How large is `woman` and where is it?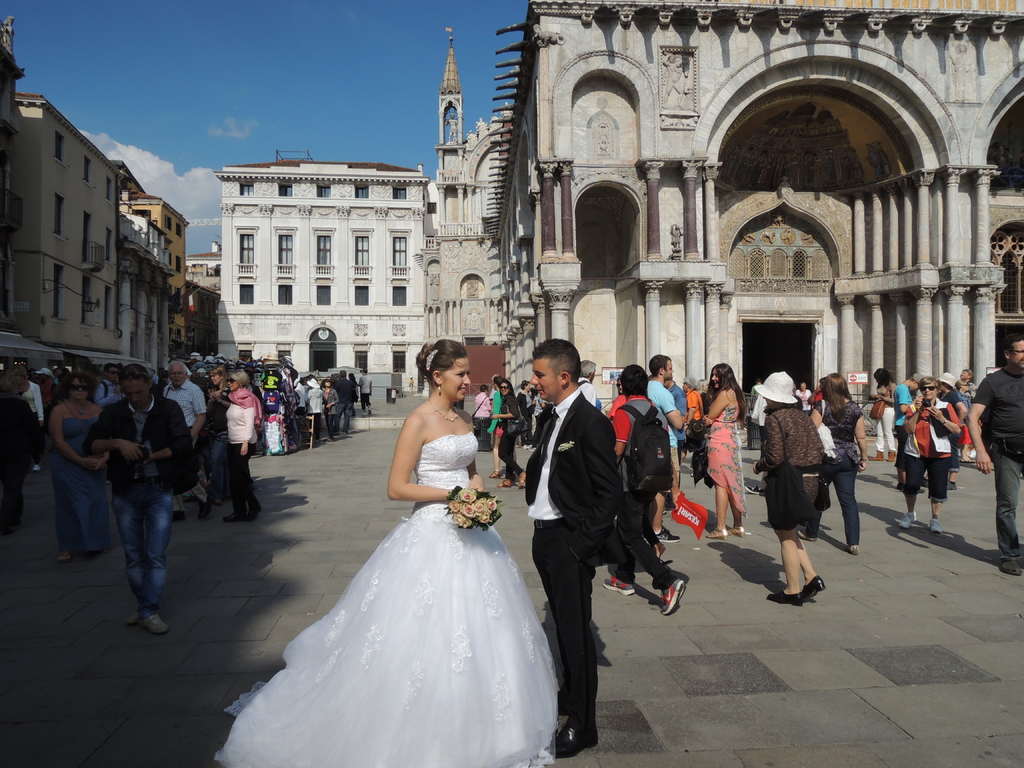
Bounding box: region(897, 379, 957, 532).
